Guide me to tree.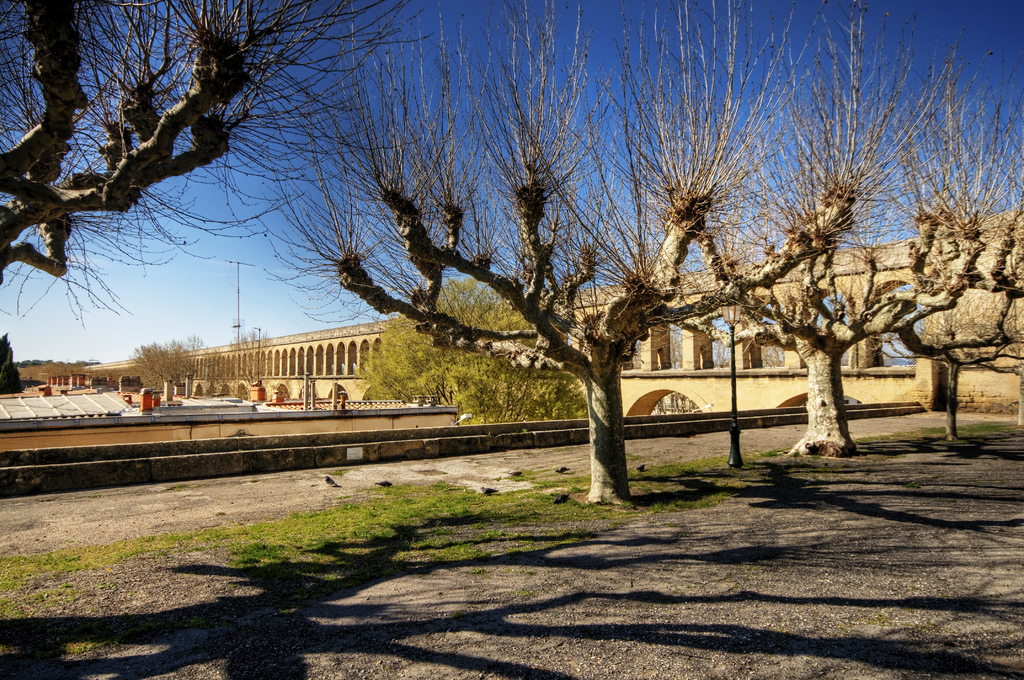
Guidance: <bbox>850, 49, 1023, 439</bbox>.
